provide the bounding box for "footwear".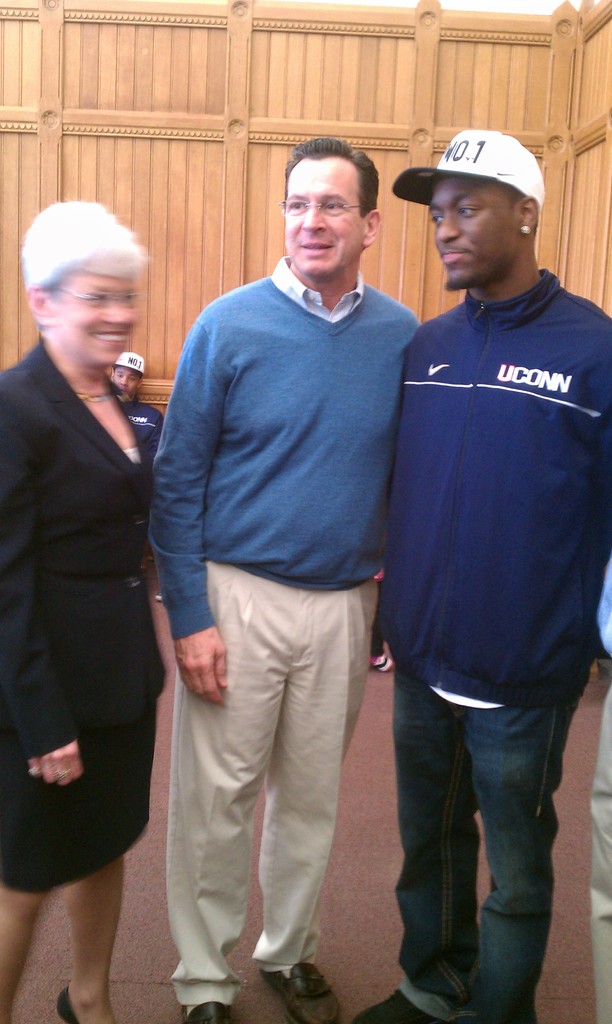
262:961:344:1023.
